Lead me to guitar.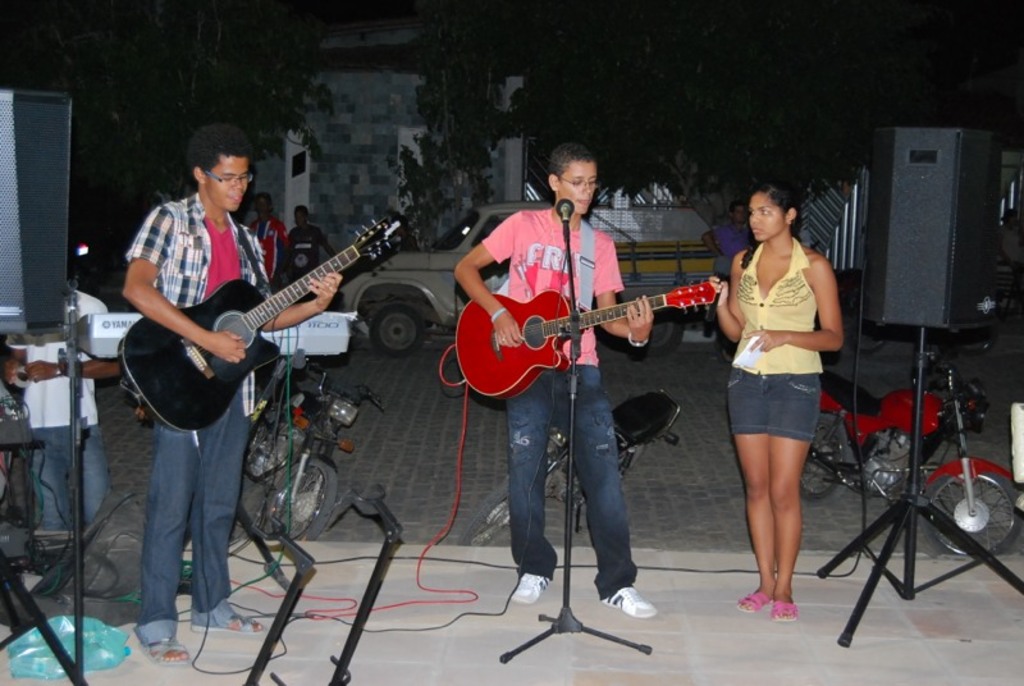
Lead to 438, 265, 722, 398.
